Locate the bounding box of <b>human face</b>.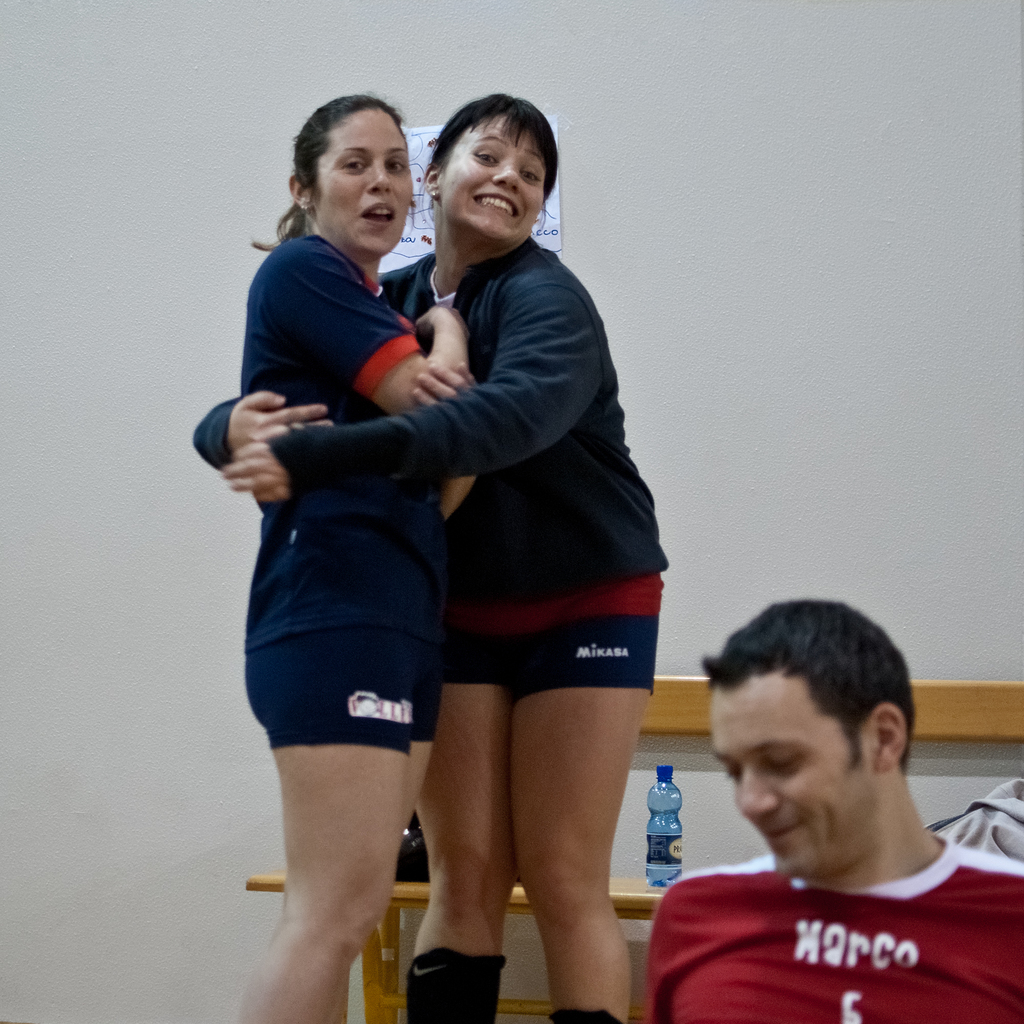
Bounding box: <region>715, 678, 874, 877</region>.
